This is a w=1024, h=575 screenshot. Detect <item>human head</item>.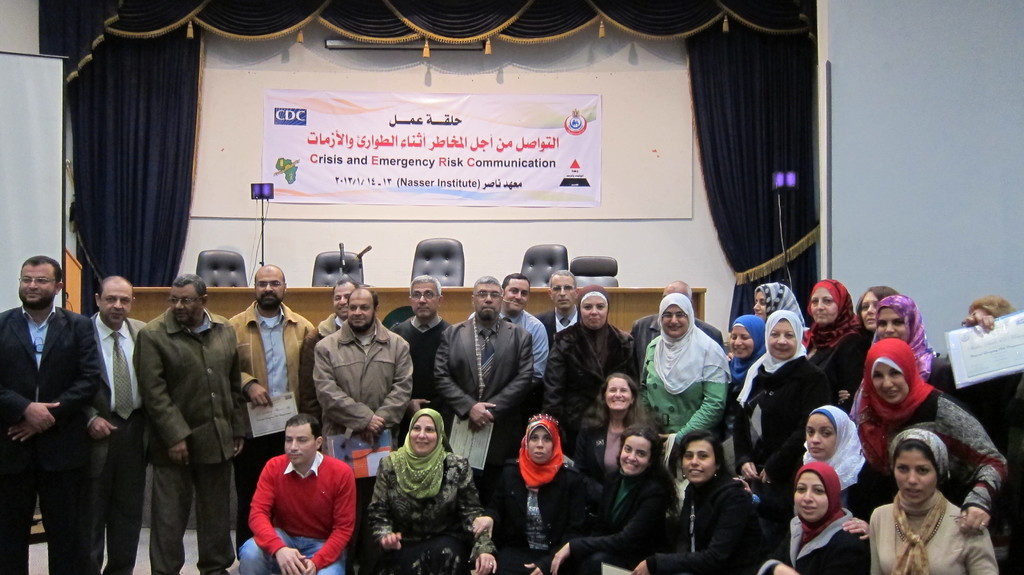
654 290 694 341.
